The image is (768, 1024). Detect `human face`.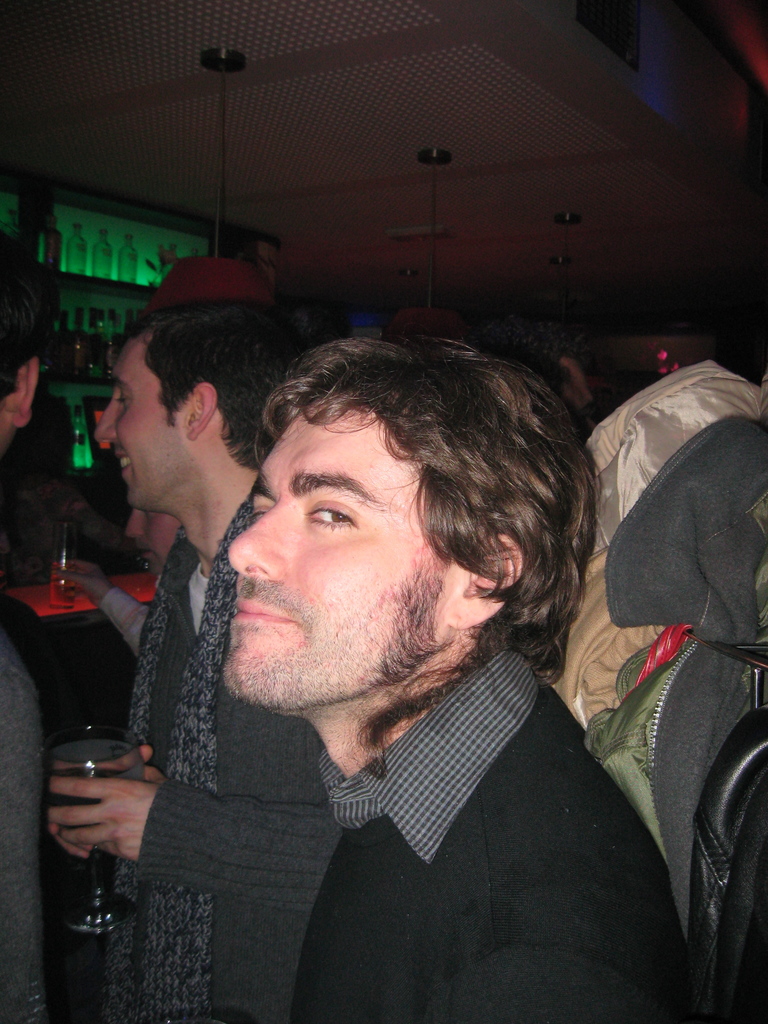
Detection: <box>83,331,184,511</box>.
